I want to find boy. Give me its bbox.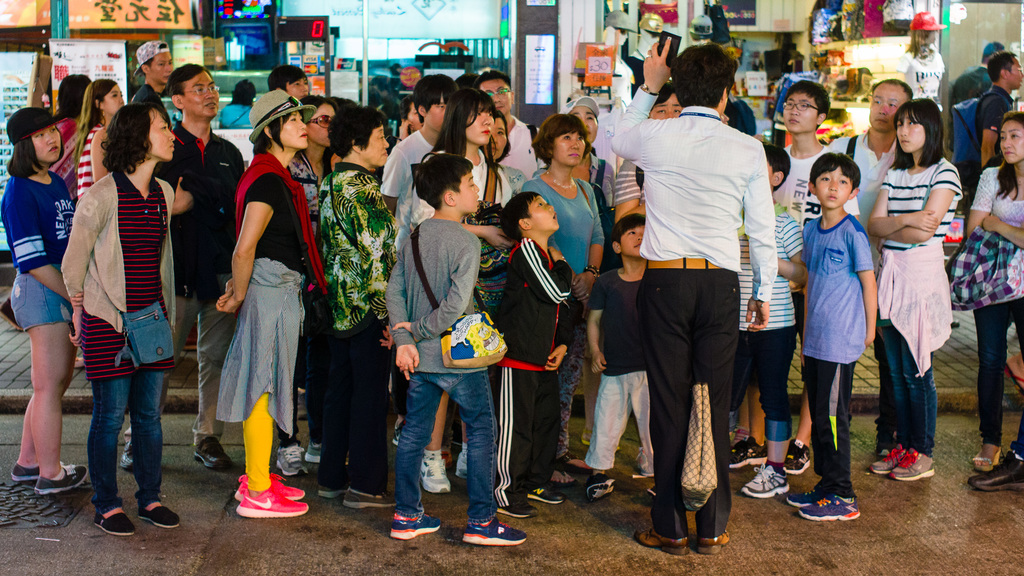
rect(790, 131, 890, 495).
